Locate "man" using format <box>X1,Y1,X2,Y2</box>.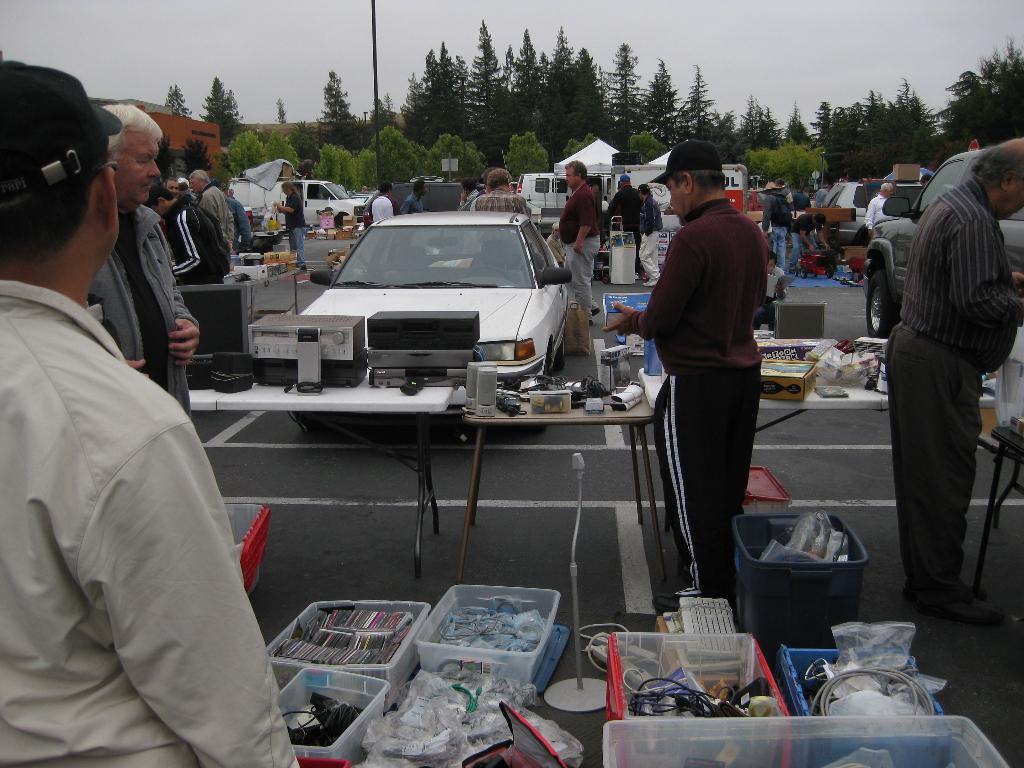
<box>602,135,773,609</box>.
